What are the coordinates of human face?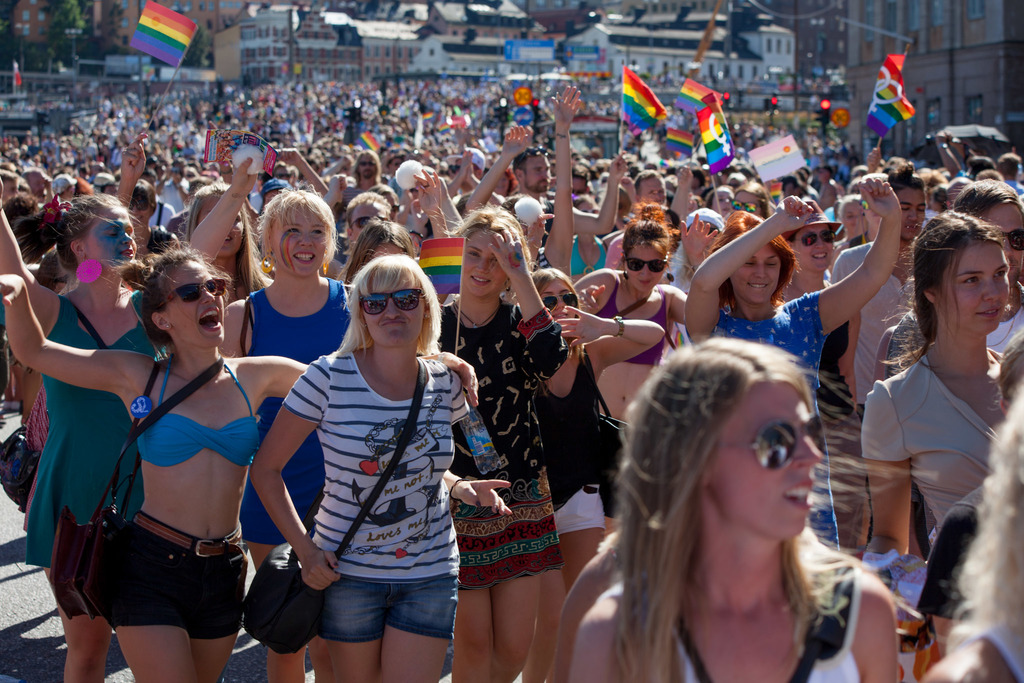
(939, 245, 1009, 329).
